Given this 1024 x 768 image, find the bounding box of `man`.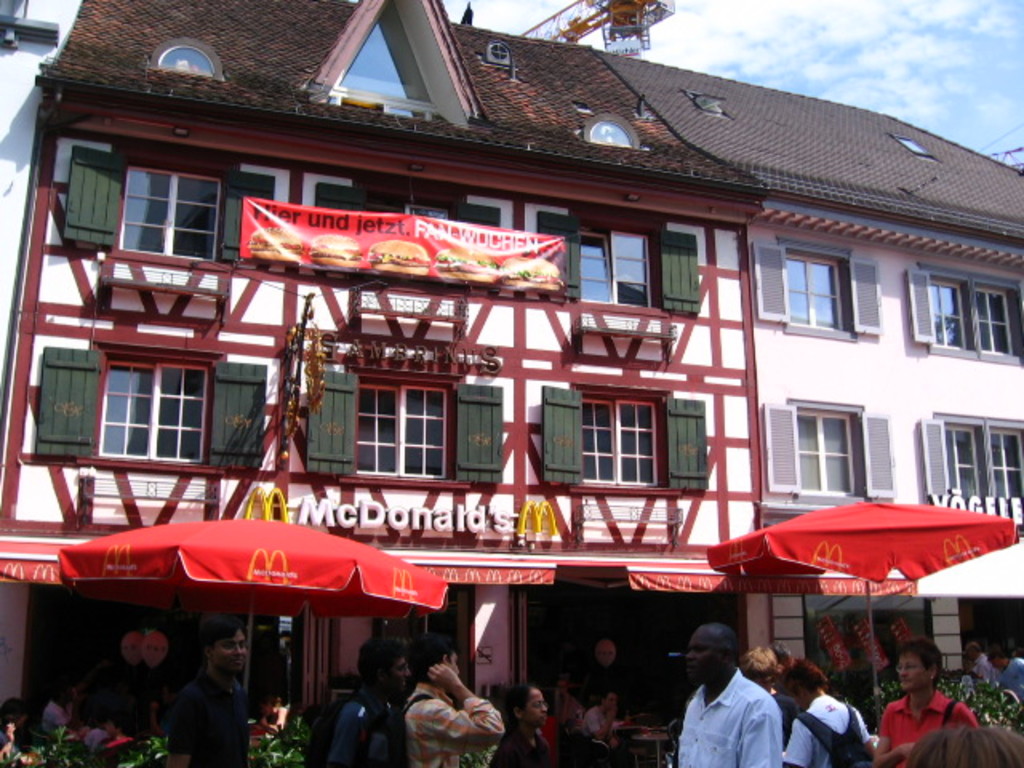
{"x1": 80, "y1": 630, "x2": 144, "y2": 733}.
